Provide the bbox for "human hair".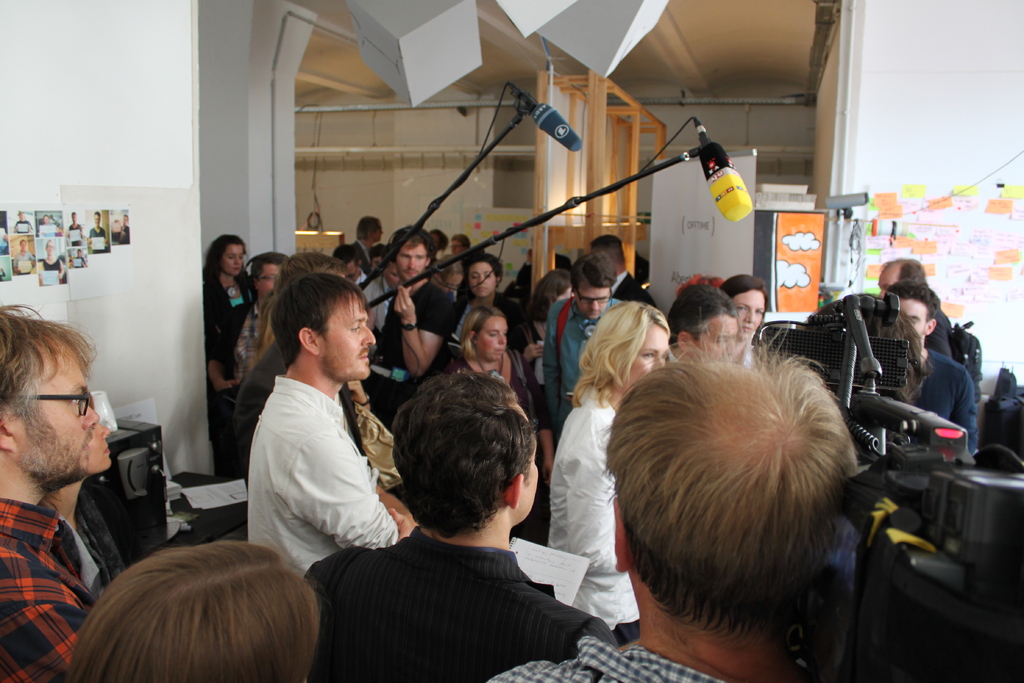
<bbox>0, 302, 96, 423</bbox>.
